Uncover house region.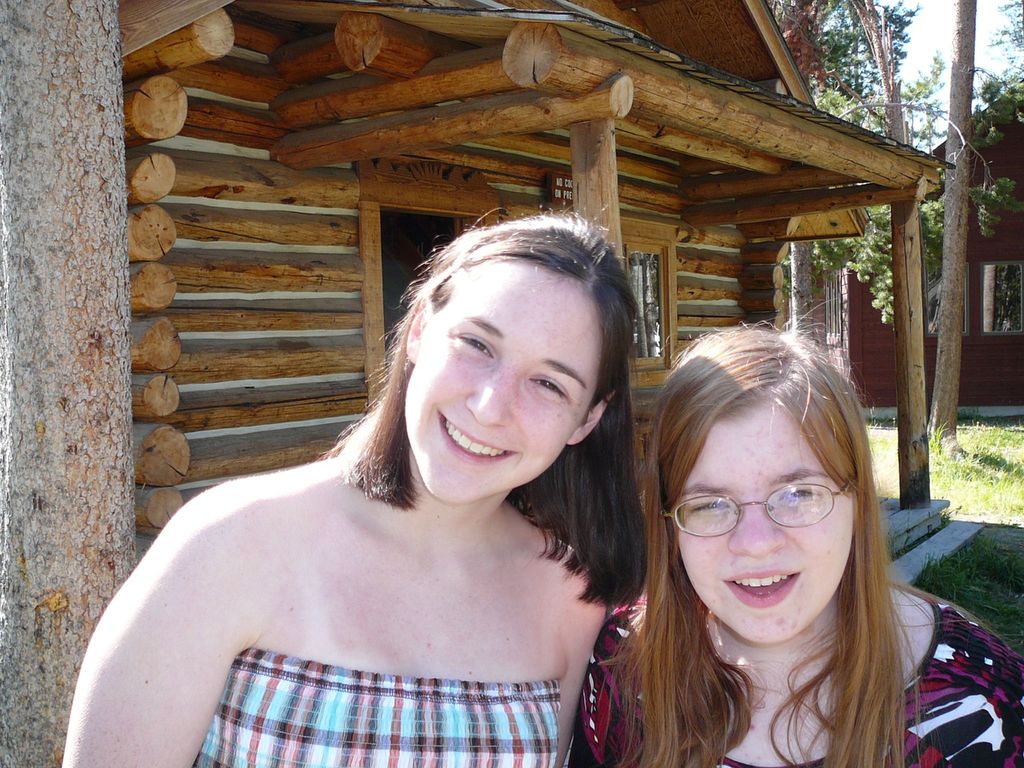
Uncovered: pyautogui.locateOnScreen(783, 86, 1023, 415).
